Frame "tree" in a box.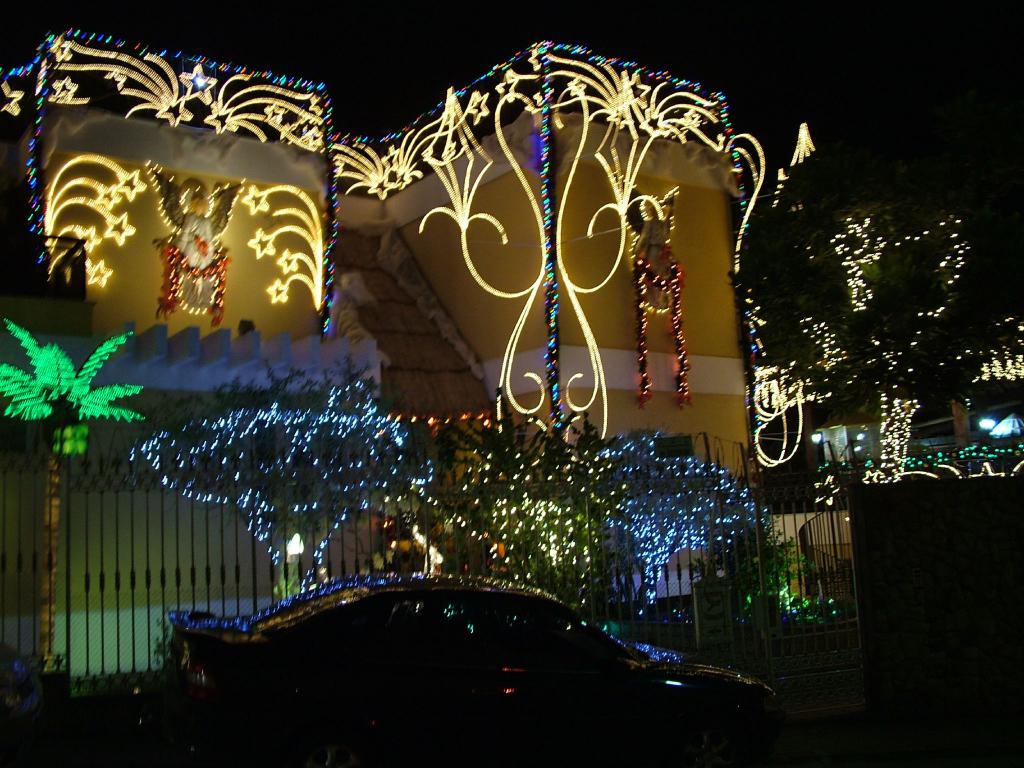
732/184/1023/478.
